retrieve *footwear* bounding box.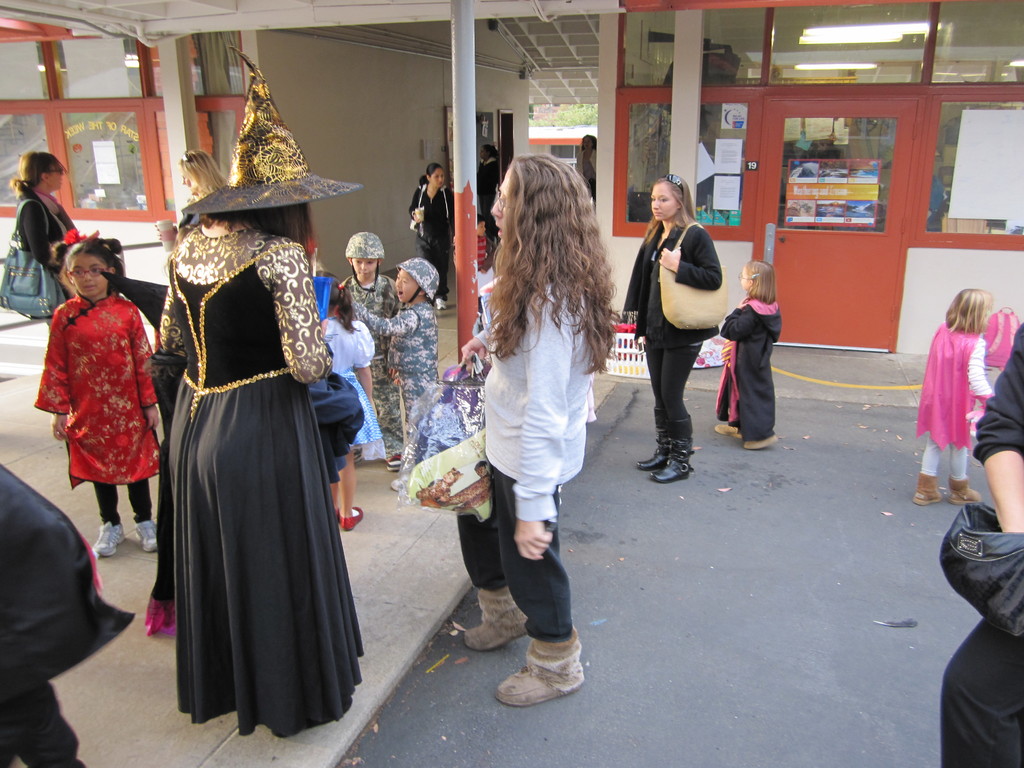
Bounding box: x1=94 y1=524 x2=124 y2=561.
